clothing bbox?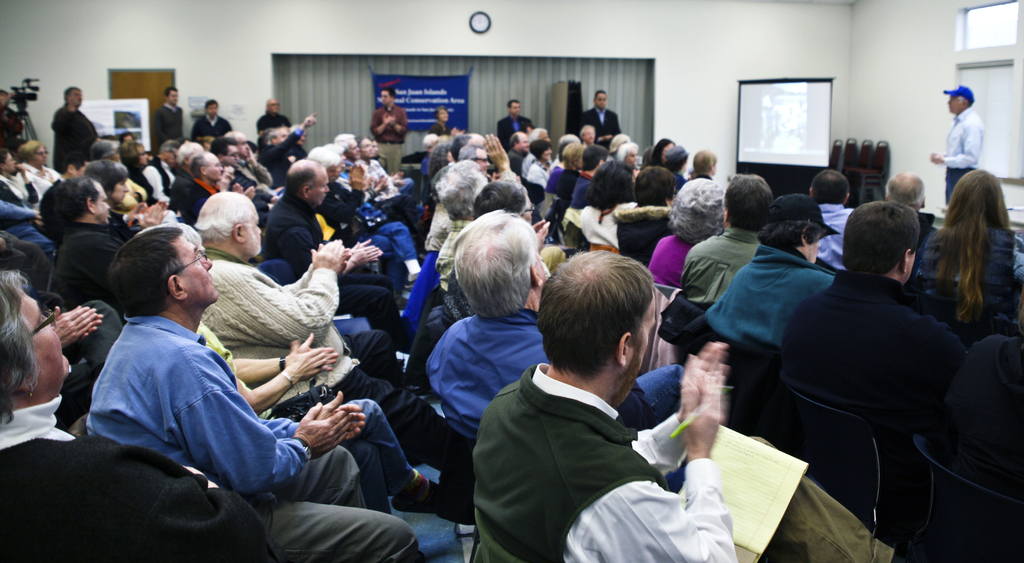
{"left": 943, "top": 331, "right": 1023, "bottom": 483}
